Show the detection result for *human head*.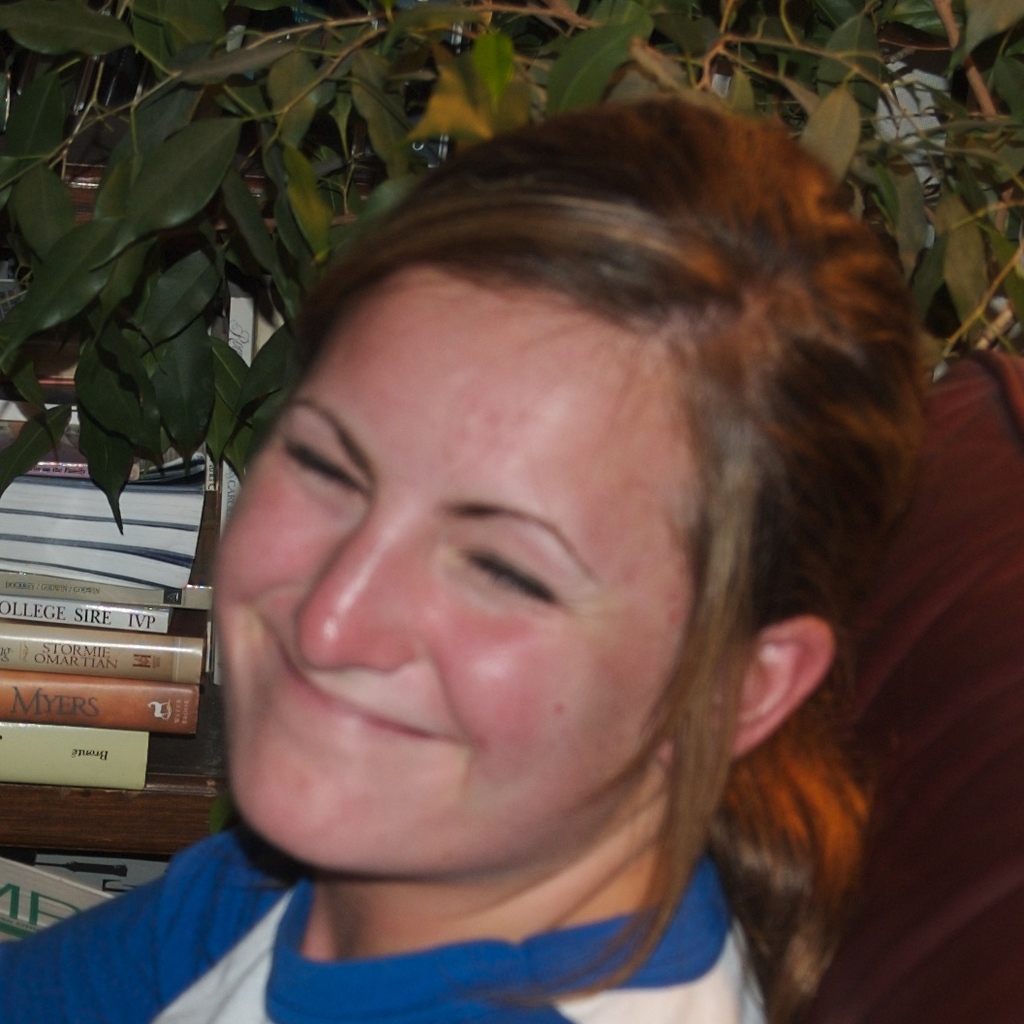
x1=151, y1=95, x2=933, y2=888.
